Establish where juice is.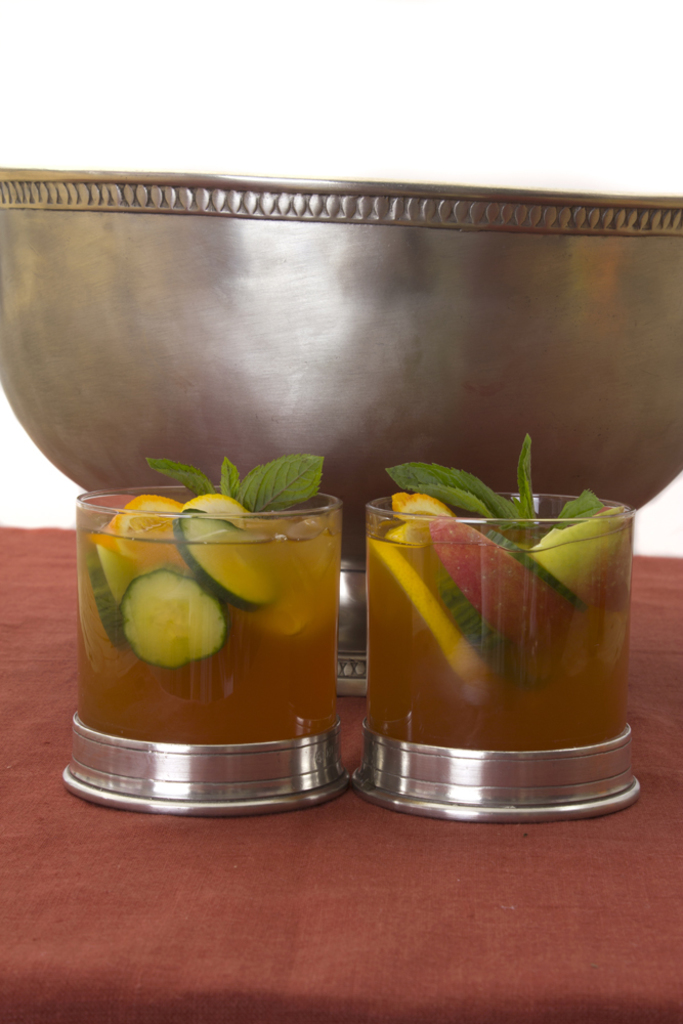
Established at (365, 446, 645, 831).
